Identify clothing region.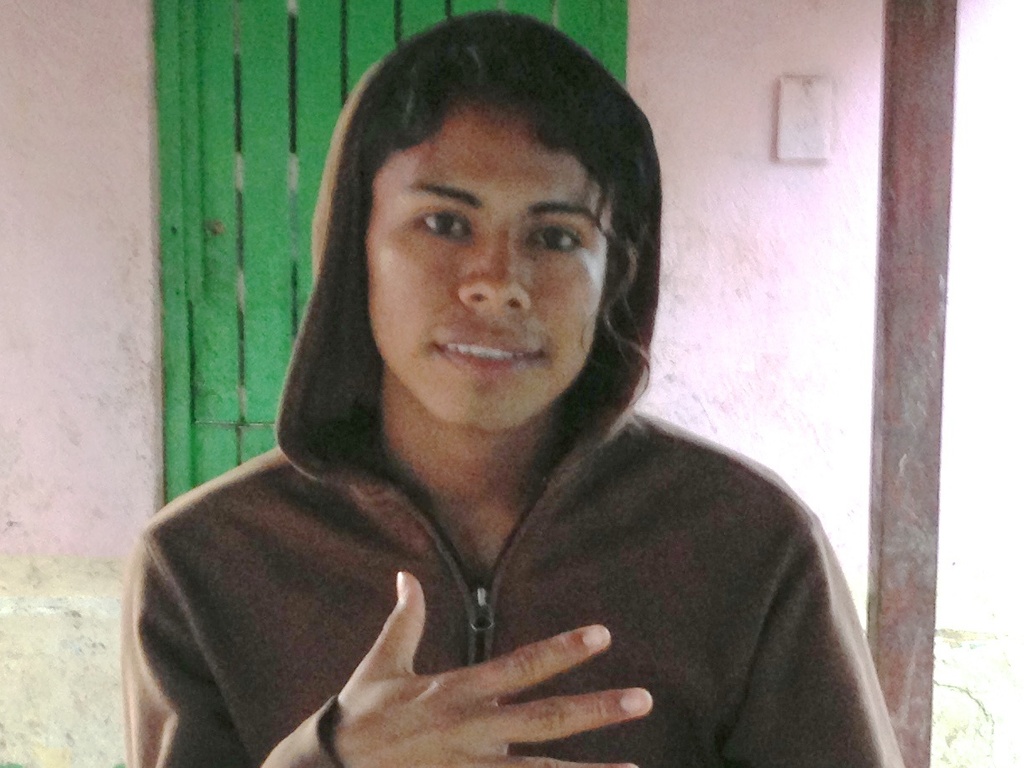
Region: (113,6,902,767).
